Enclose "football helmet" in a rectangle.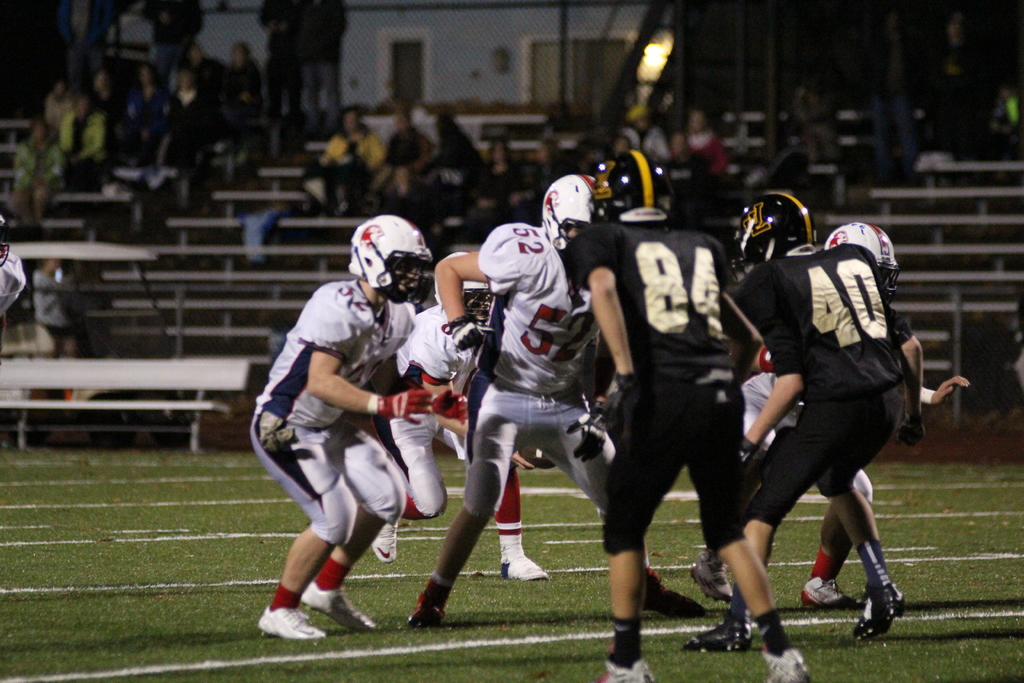
(822,220,904,302).
